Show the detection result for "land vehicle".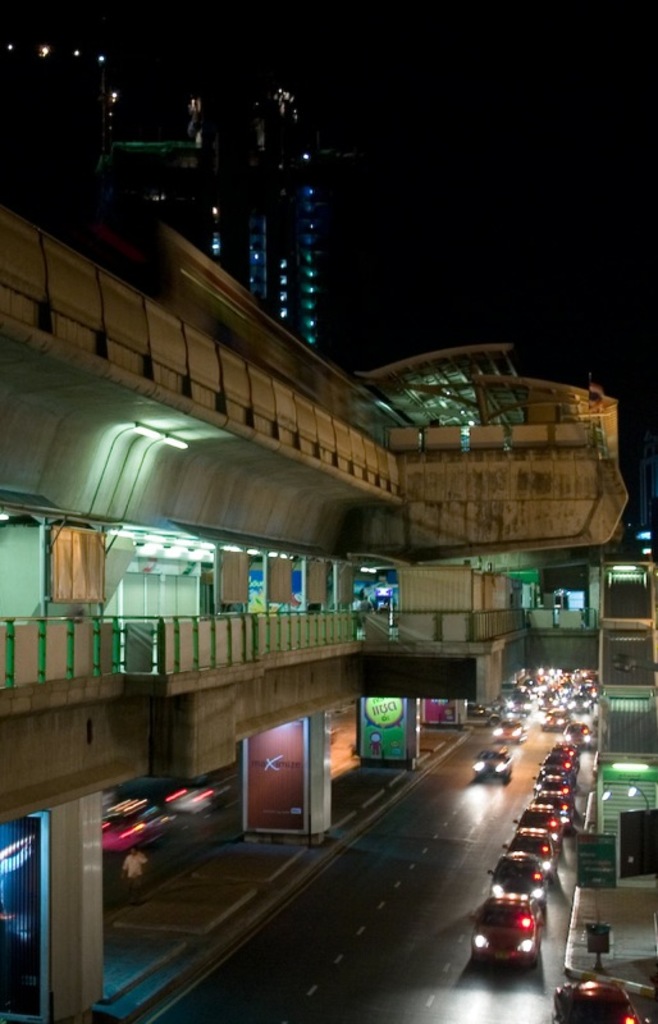
bbox=[527, 791, 576, 836].
